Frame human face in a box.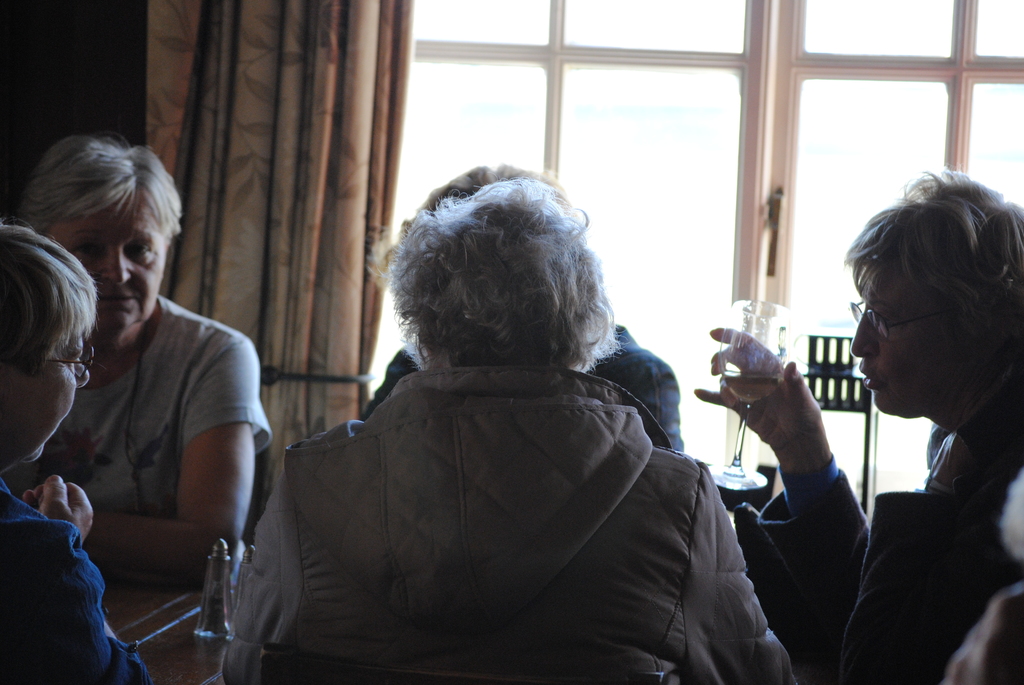
0/329/94/463.
